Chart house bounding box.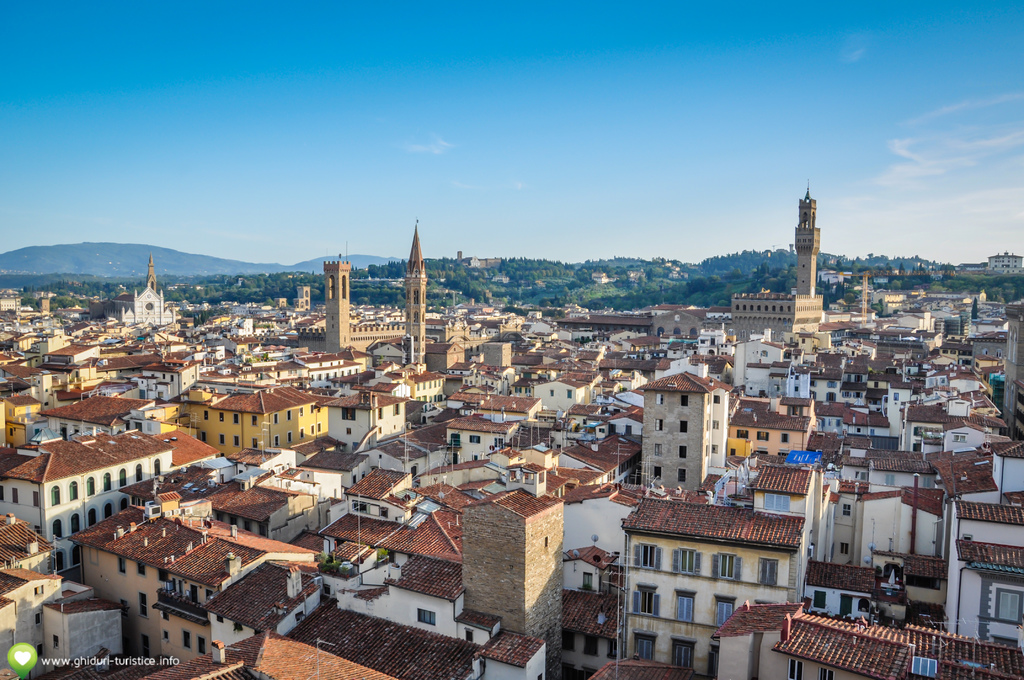
Charted: [left=596, top=348, right=647, bottom=374].
